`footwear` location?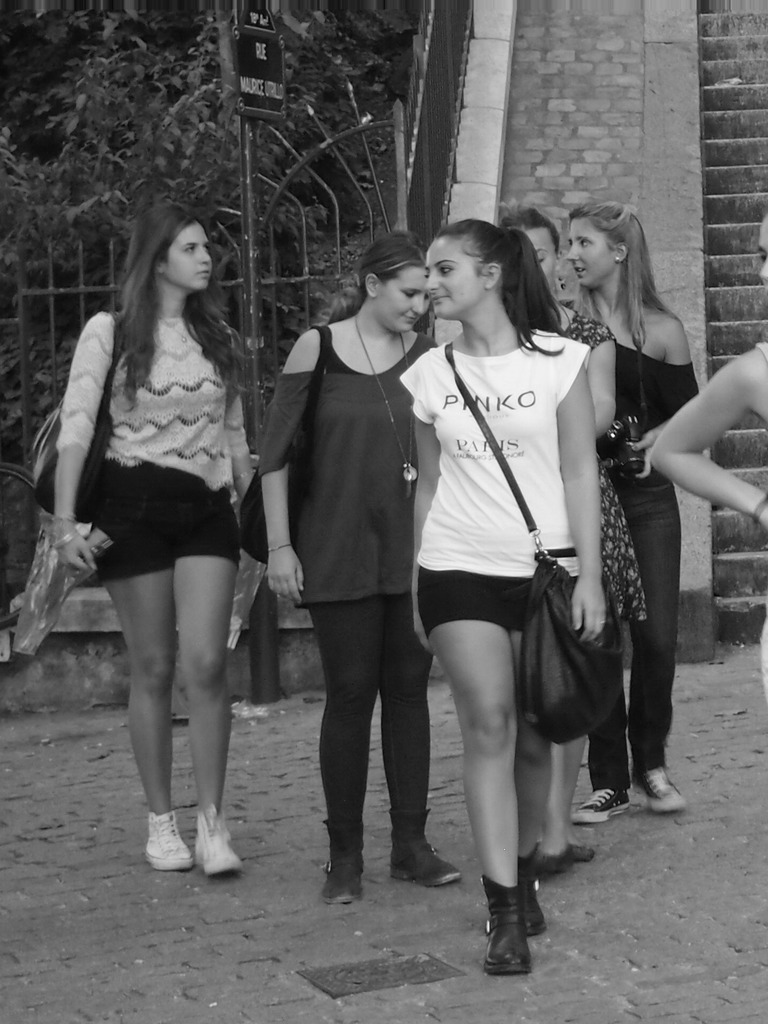
481 874 533 974
